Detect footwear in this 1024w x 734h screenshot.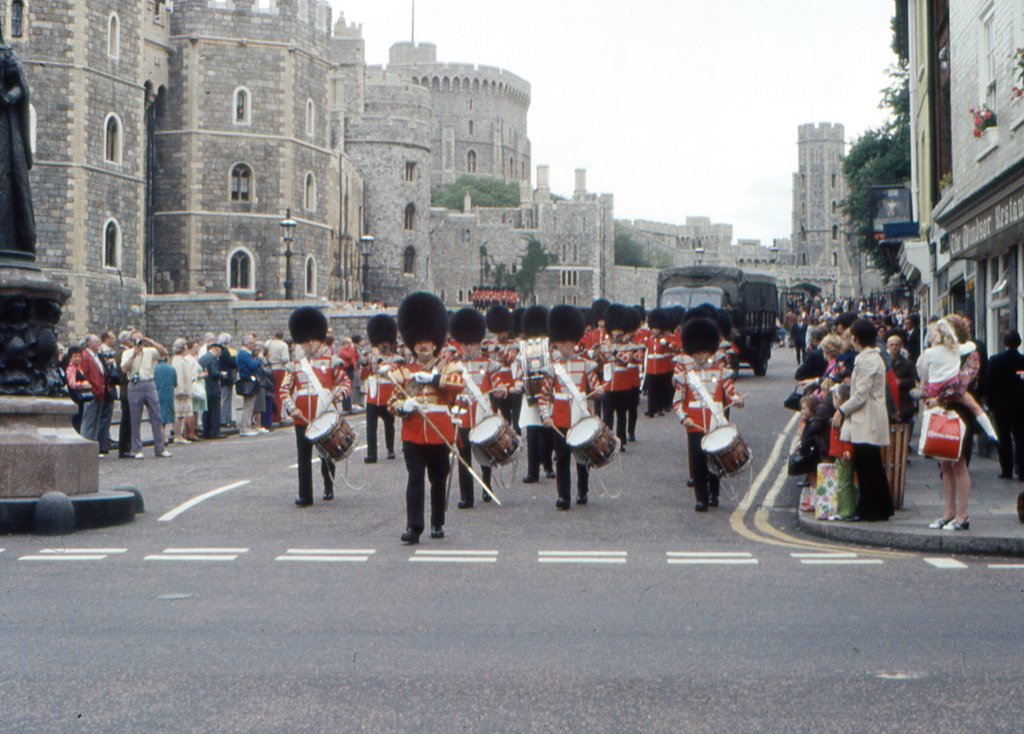
Detection: {"left": 399, "top": 525, "right": 422, "bottom": 543}.
